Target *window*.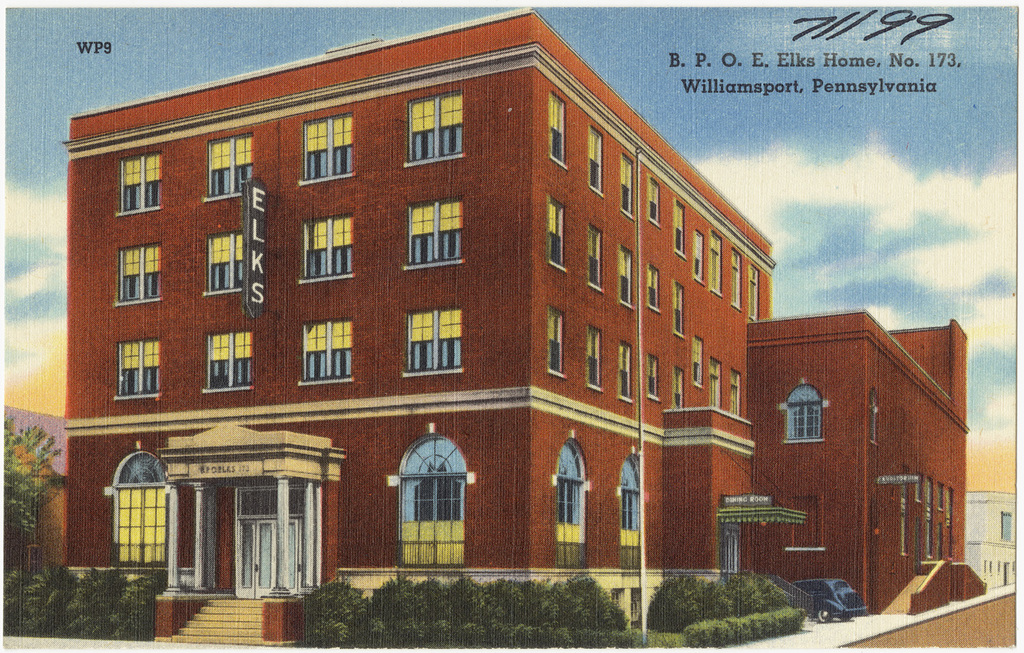
Target region: box(108, 452, 170, 573).
